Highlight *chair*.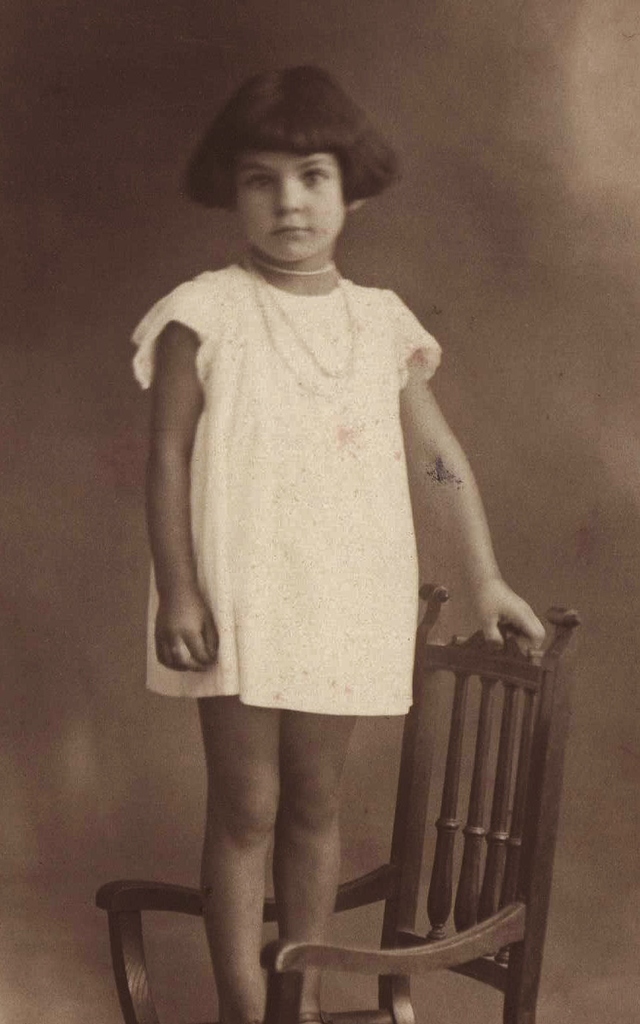
Highlighted region: box(94, 583, 585, 1023).
